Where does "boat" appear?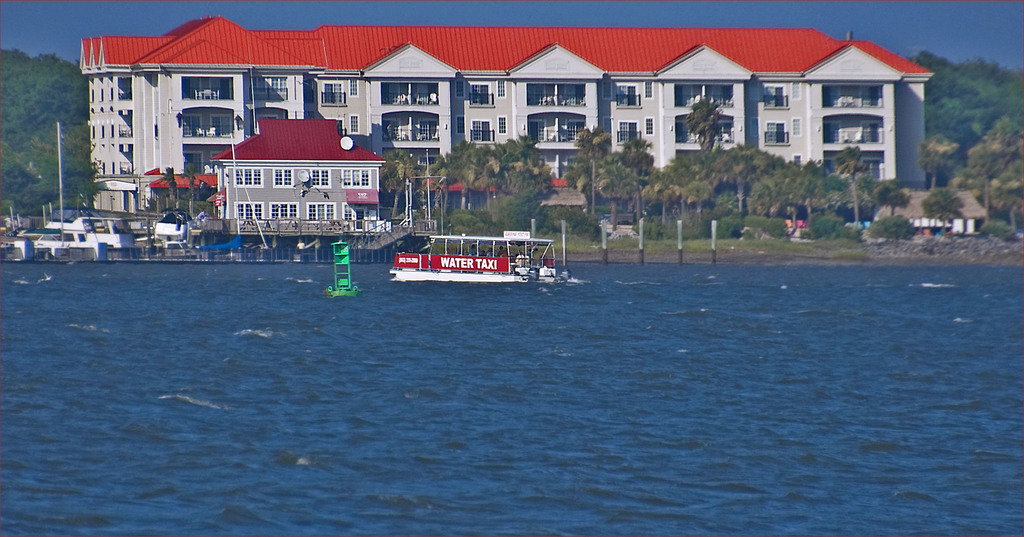
Appears at box(388, 231, 572, 284).
